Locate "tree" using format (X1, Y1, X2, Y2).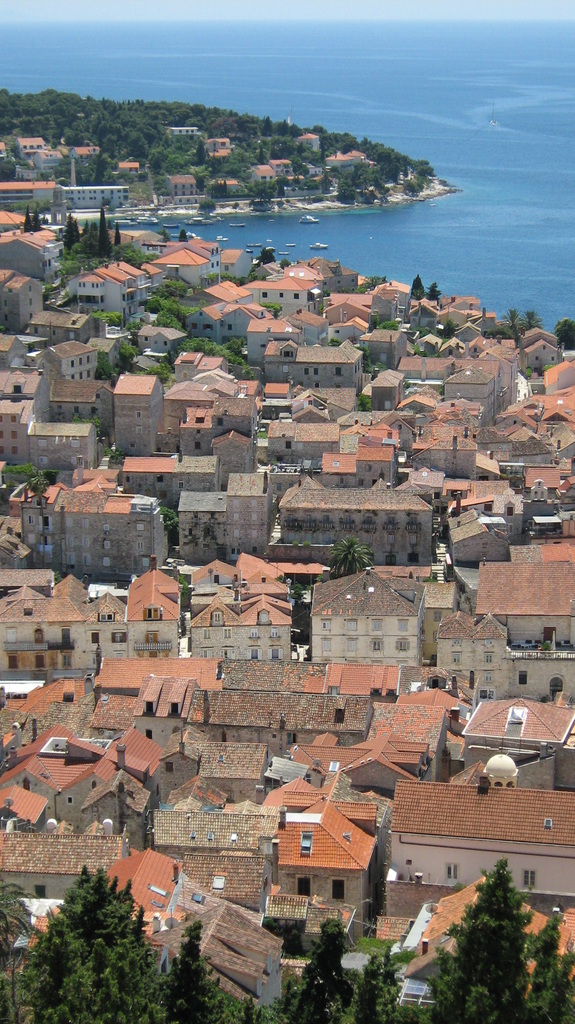
(159, 504, 178, 536).
